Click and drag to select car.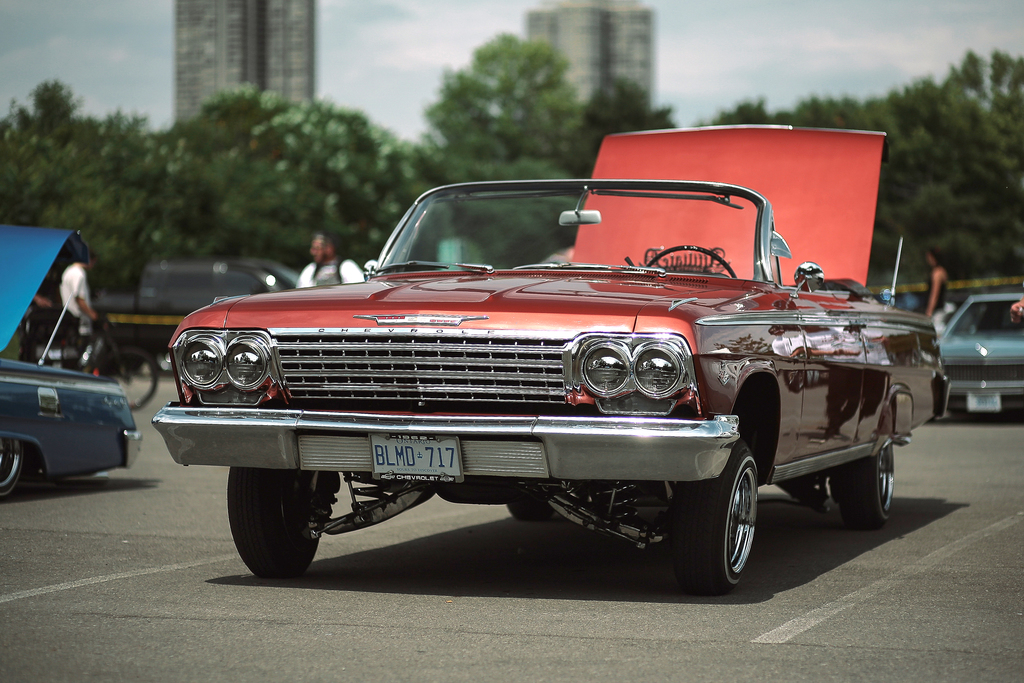
Selection: (left=102, top=265, right=301, bottom=357).
